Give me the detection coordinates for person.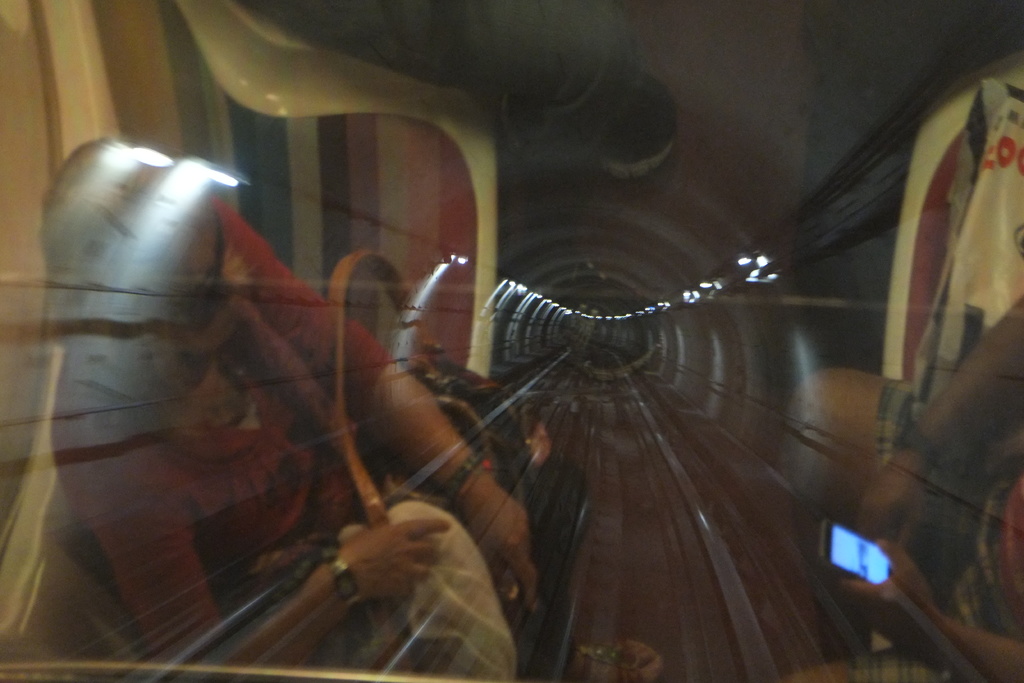
<region>44, 133, 539, 682</region>.
